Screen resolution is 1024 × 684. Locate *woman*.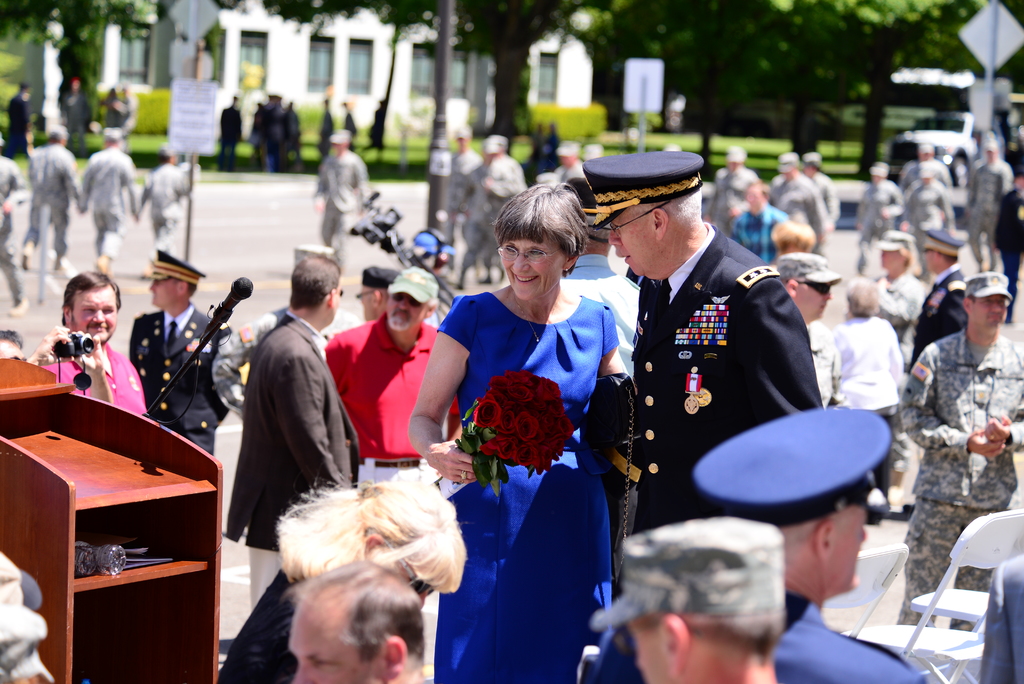
(834,276,908,436).
